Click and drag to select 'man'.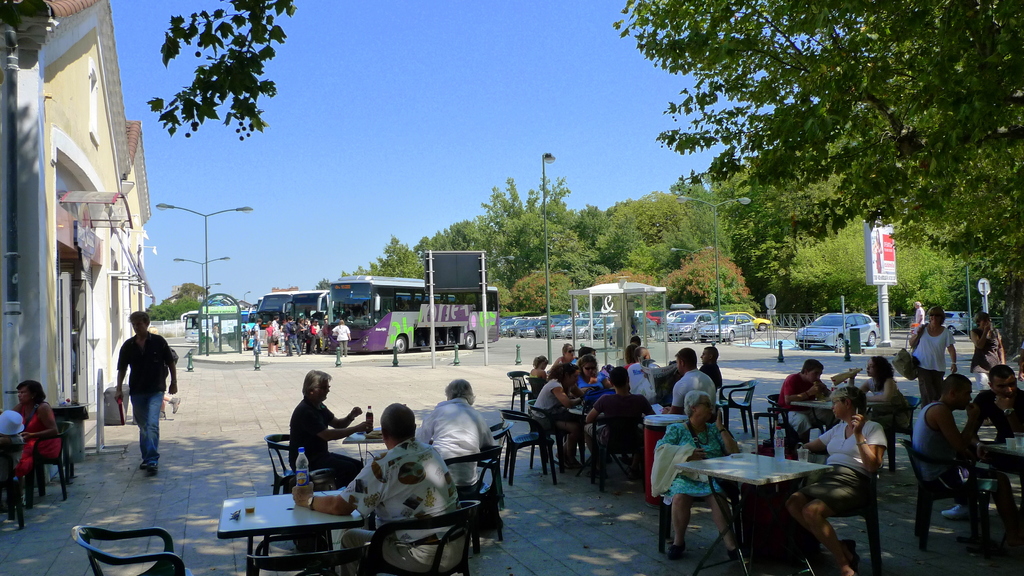
Selection: <bbox>580, 366, 652, 474</bbox>.
